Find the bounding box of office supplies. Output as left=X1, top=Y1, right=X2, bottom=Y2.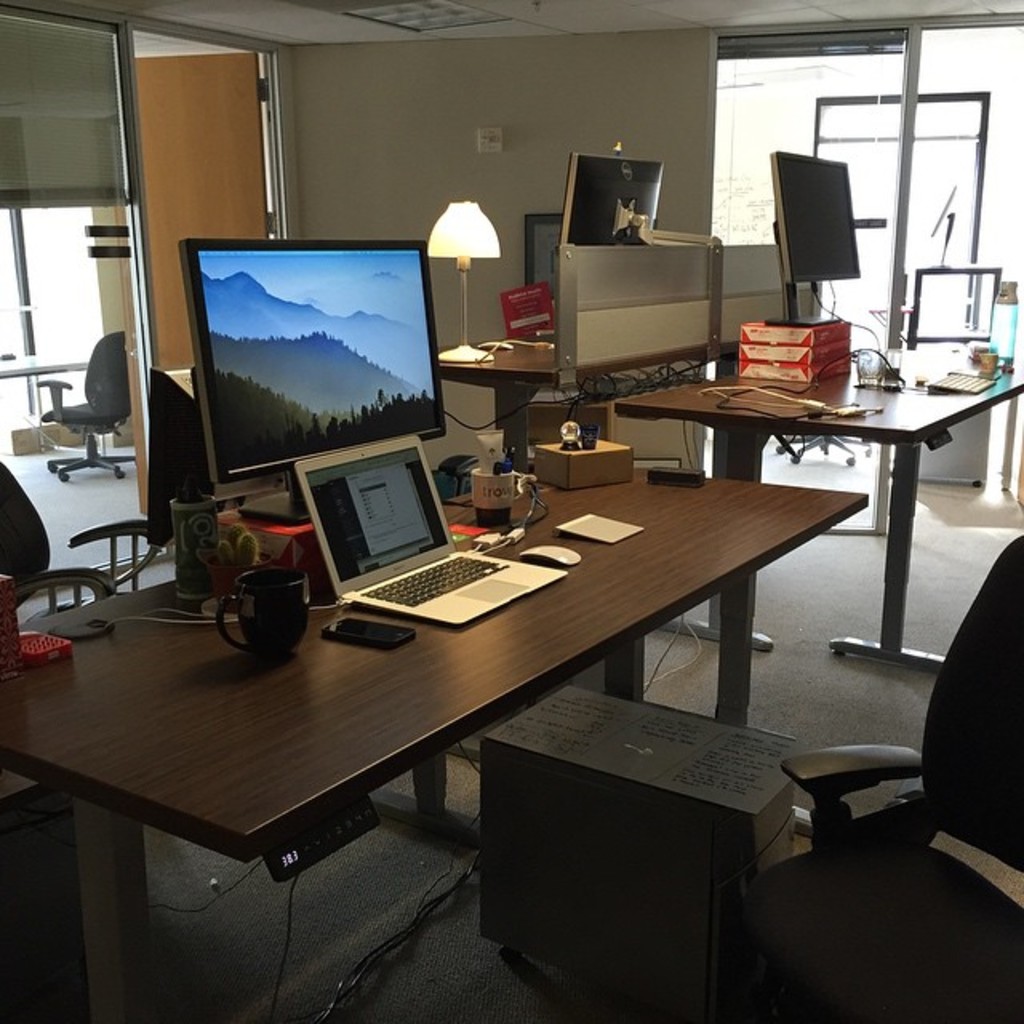
left=730, top=315, right=838, bottom=339.
